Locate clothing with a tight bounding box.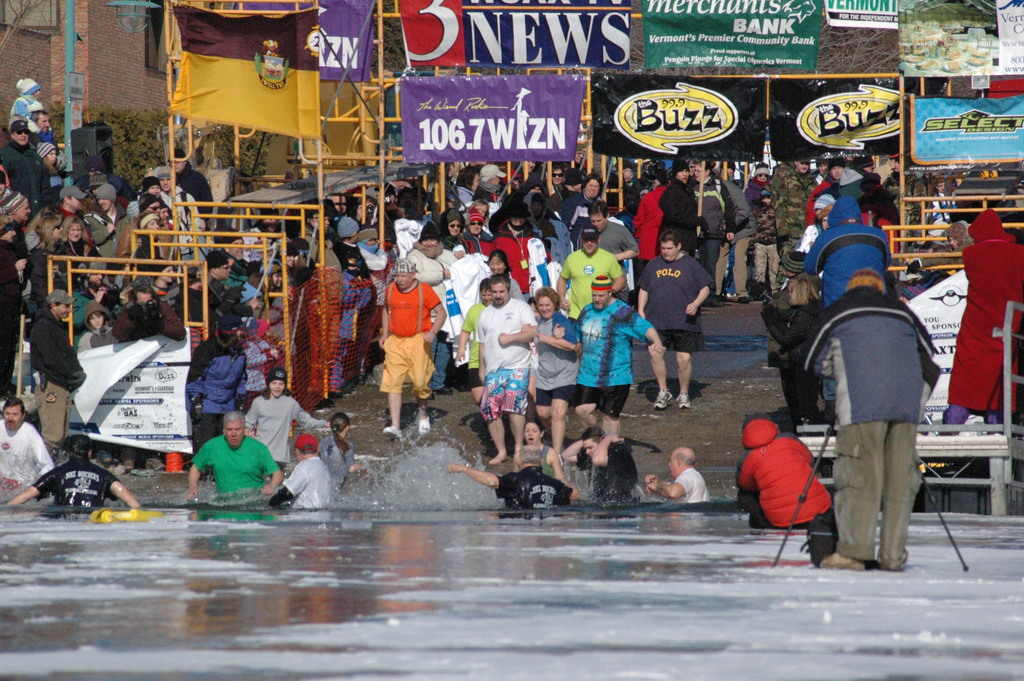
<region>0, 69, 50, 138</region>.
